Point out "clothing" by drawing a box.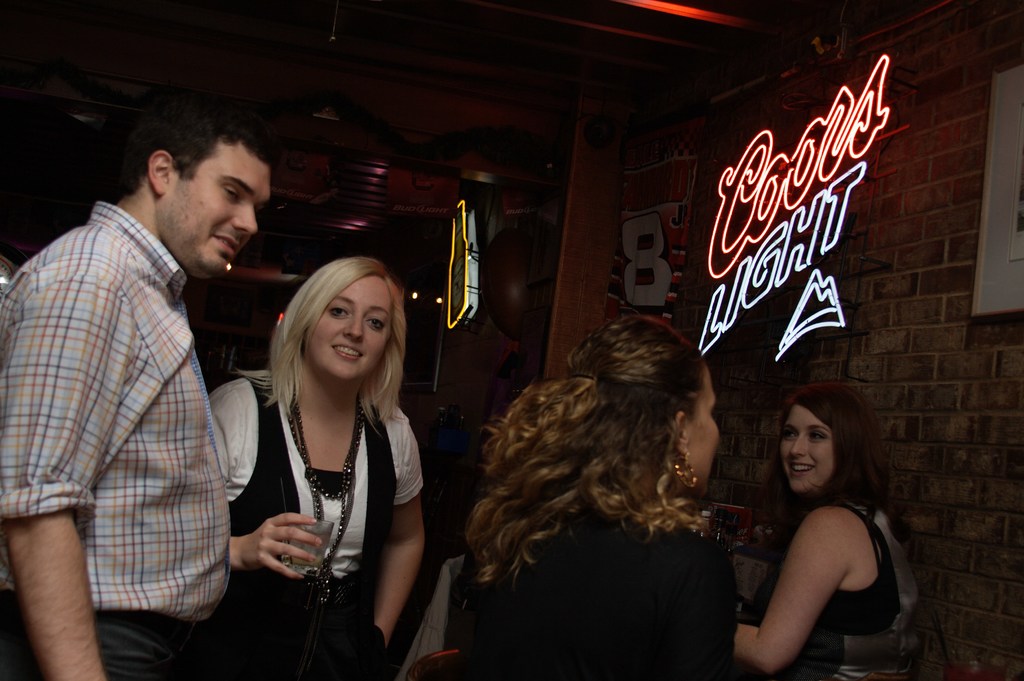
x1=231 y1=354 x2=422 y2=641.
